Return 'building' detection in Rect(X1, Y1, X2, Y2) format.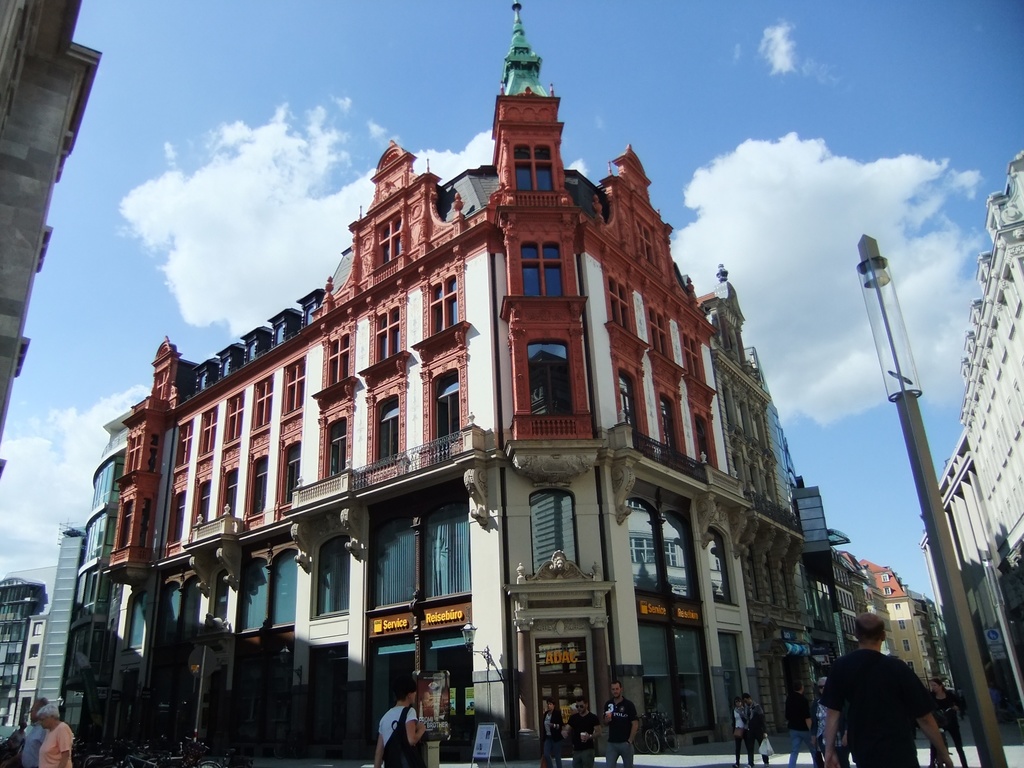
Rect(113, 8, 744, 751).
